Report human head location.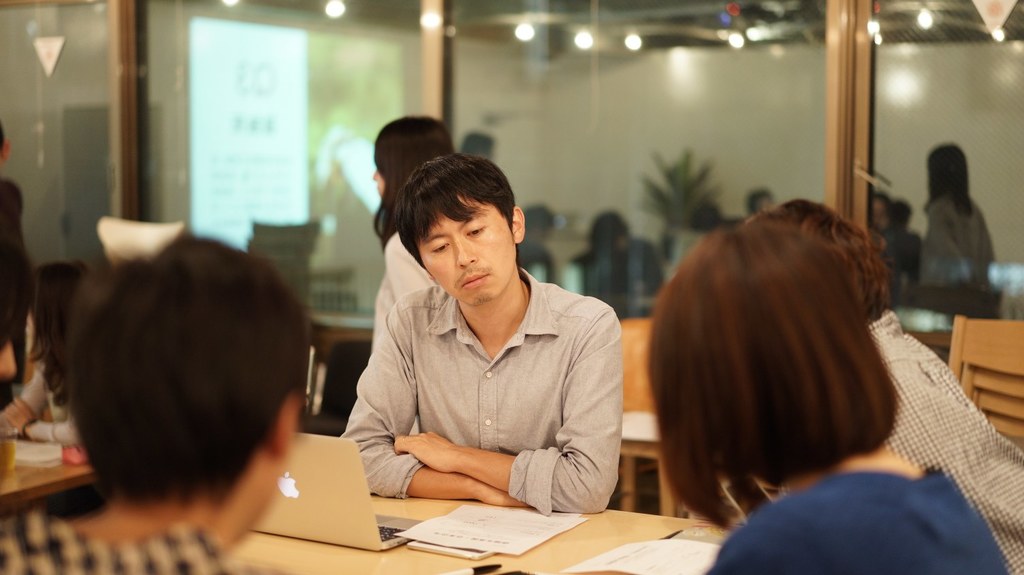
Report: crop(775, 198, 883, 305).
